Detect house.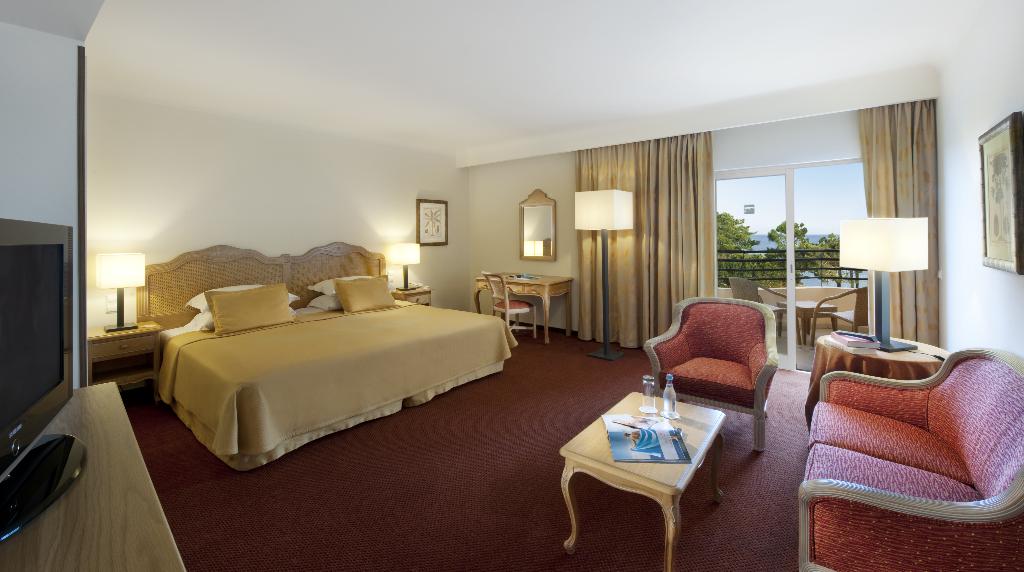
Detected at x1=2 y1=0 x2=1023 y2=571.
